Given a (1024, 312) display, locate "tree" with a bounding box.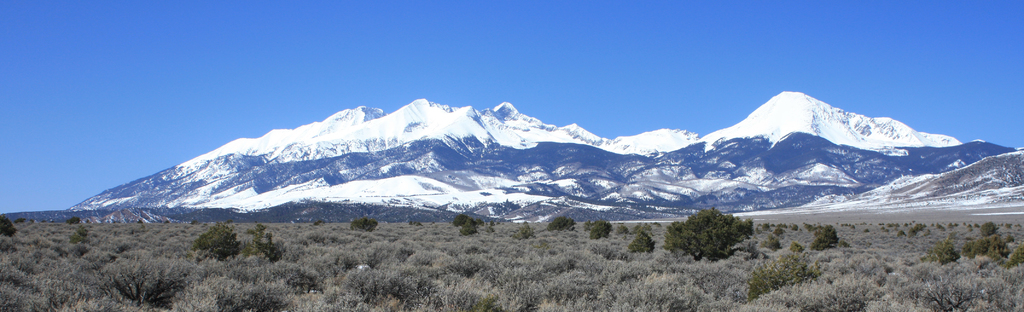
Located: (x1=548, y1=217, x2=573, y2=232).
